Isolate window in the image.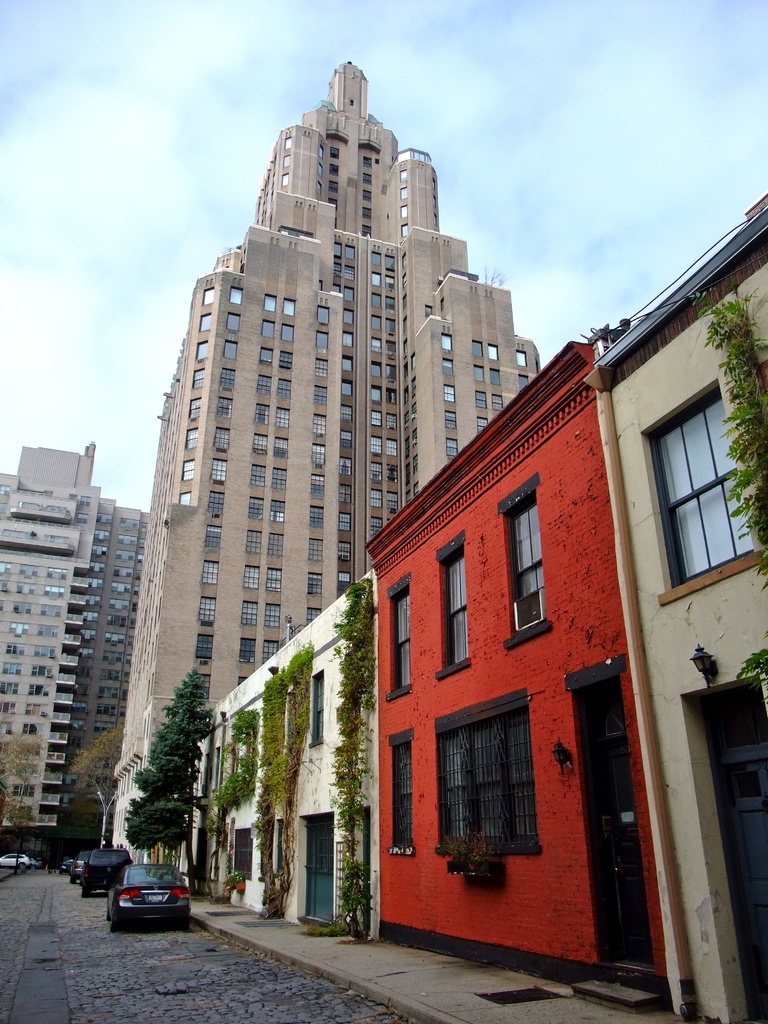
Isolated region: {"left": 312, "top": 473, "right": 323, "bottom": 495}.
